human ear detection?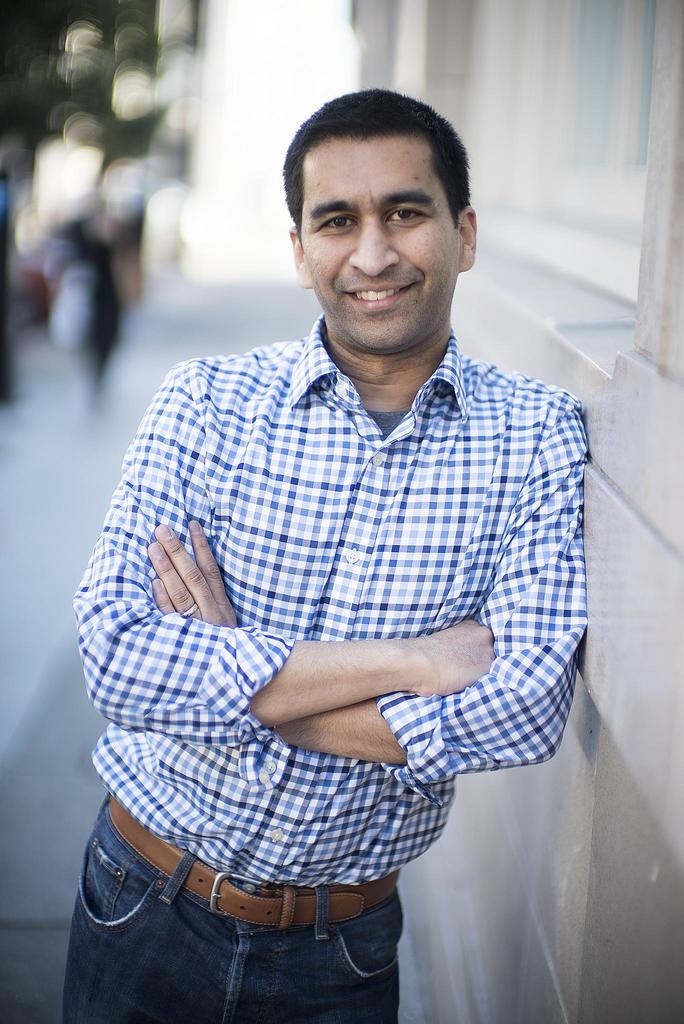
locate(460, 207, 475, 269)
